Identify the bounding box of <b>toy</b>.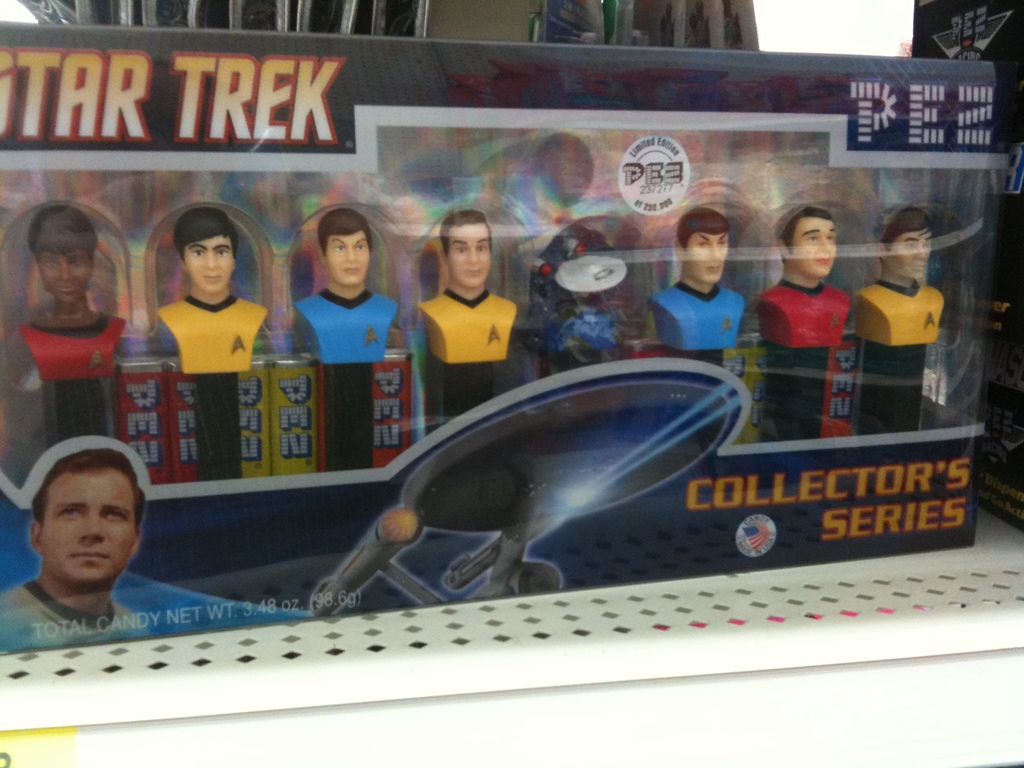
(x1=522, y1=225, x2=641, y2=380).
